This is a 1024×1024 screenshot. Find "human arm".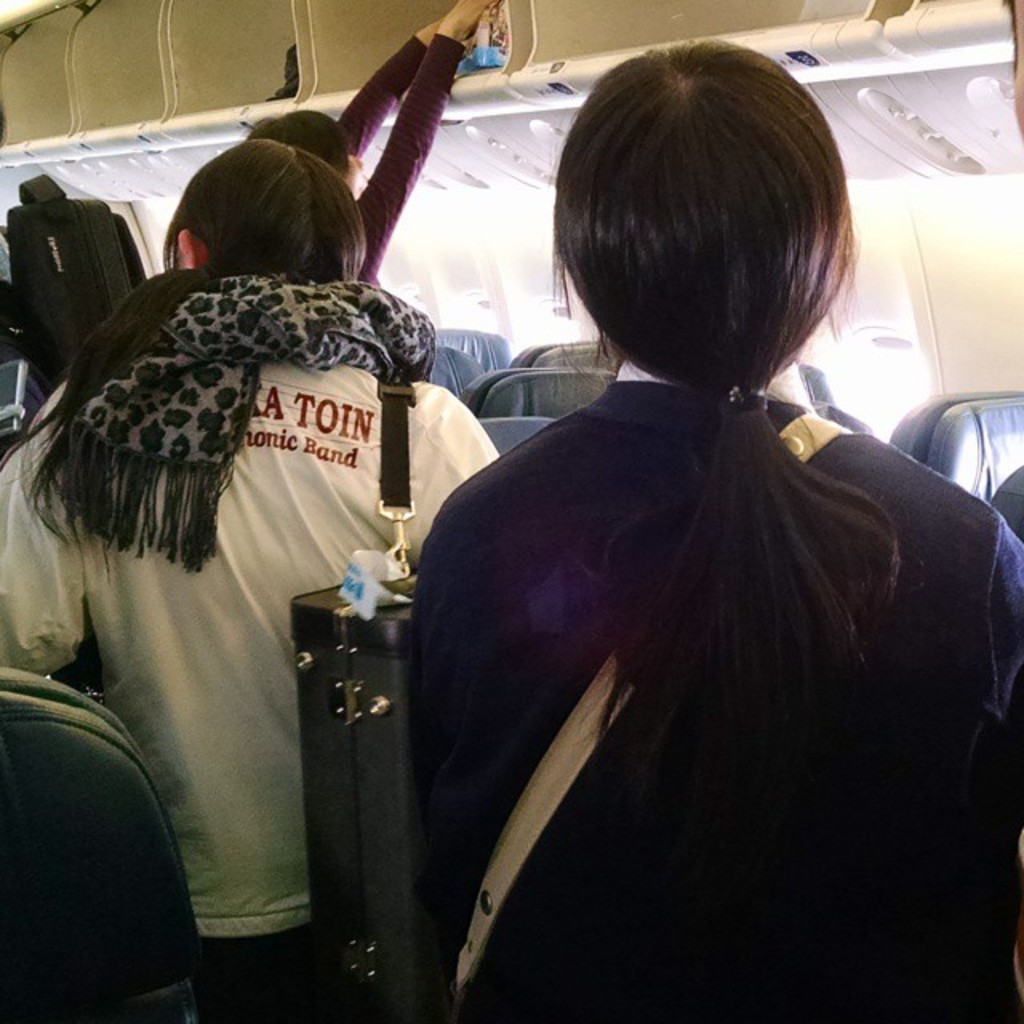
Bounding box: detection(320, 0, 488, 173).
